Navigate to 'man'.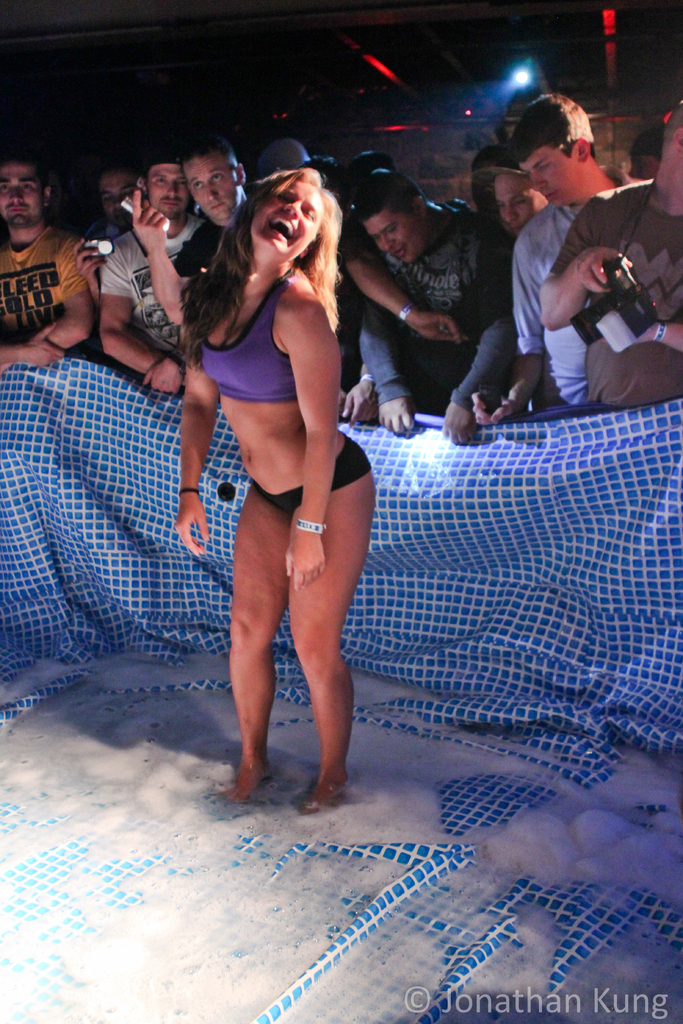
Navigation target: 133,137,252,328.
